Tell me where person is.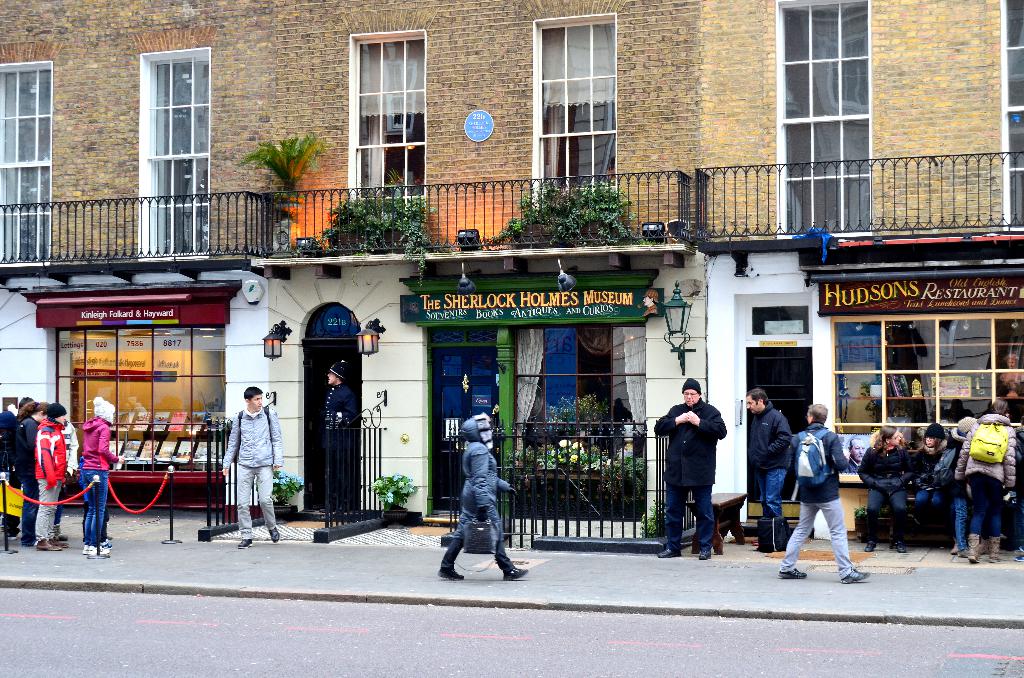
person is at detection(32, 401, 74, 546).
